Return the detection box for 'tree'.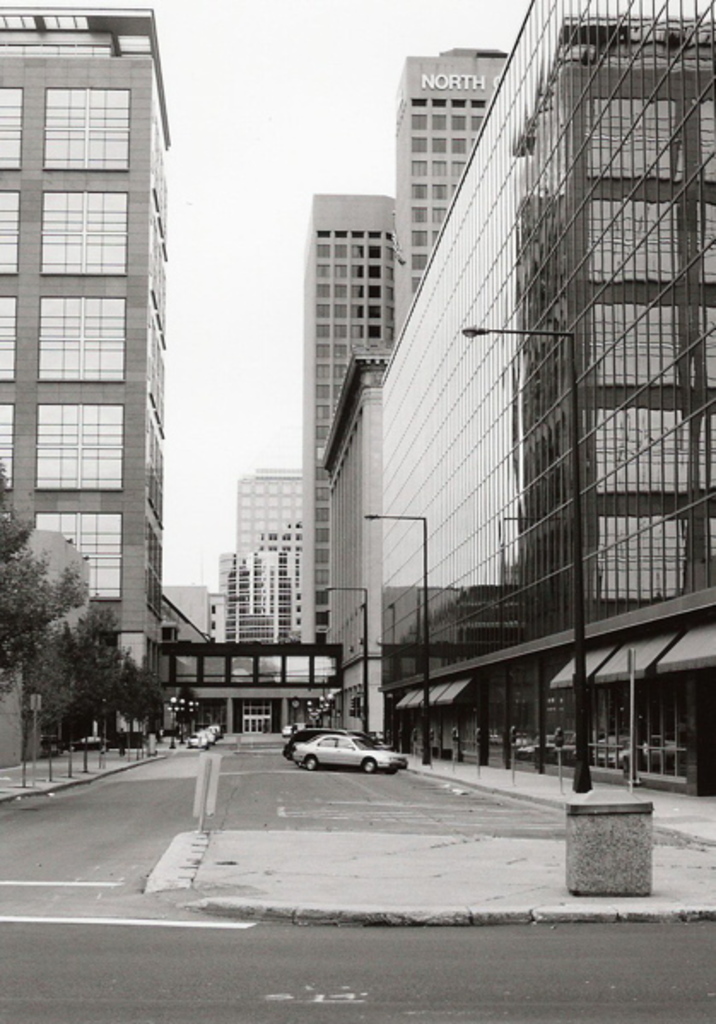
Rect(10, 547, 157, 783).
